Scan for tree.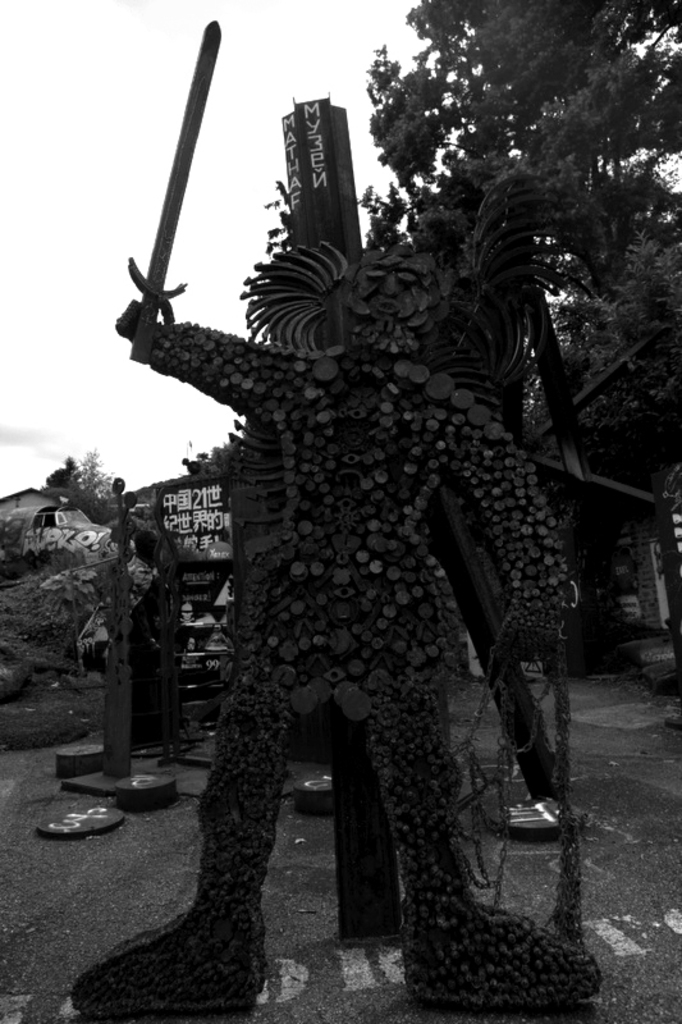
Scan result: l=353, t=0, r=681, b=471.
